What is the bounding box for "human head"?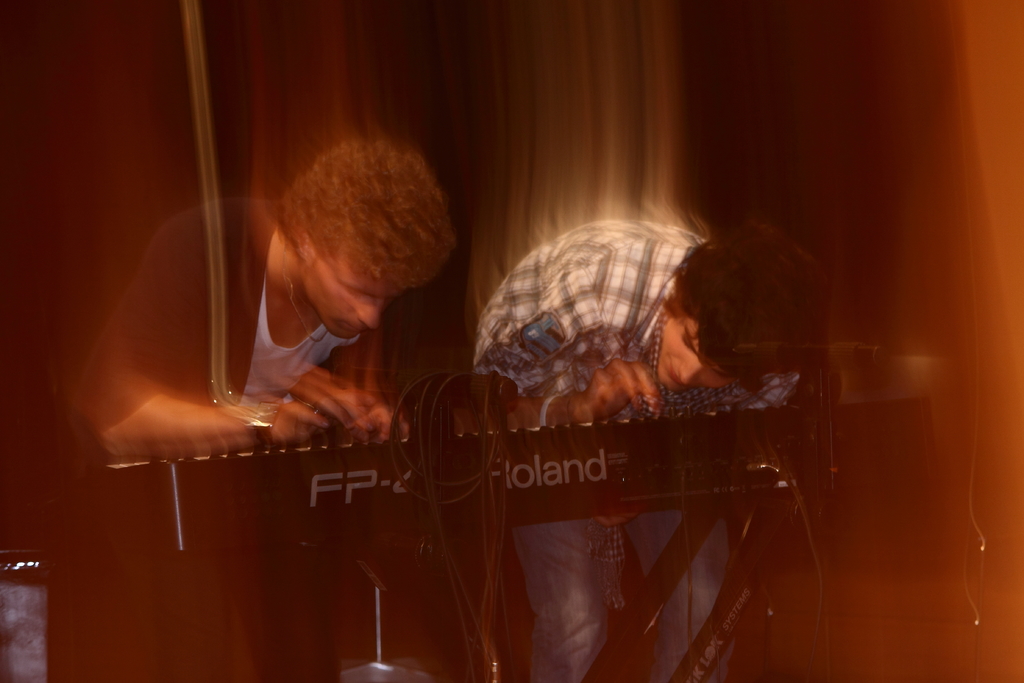
[643, 222, 840, 399].
